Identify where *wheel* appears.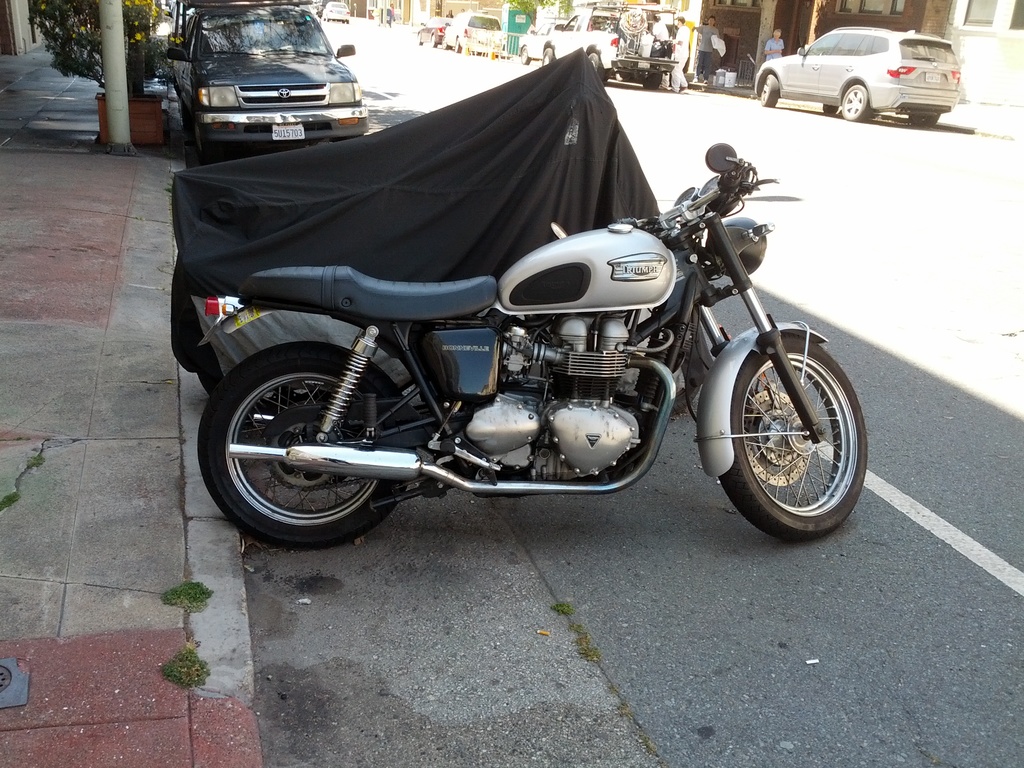
Appears at (760, 72, 781, 108).
